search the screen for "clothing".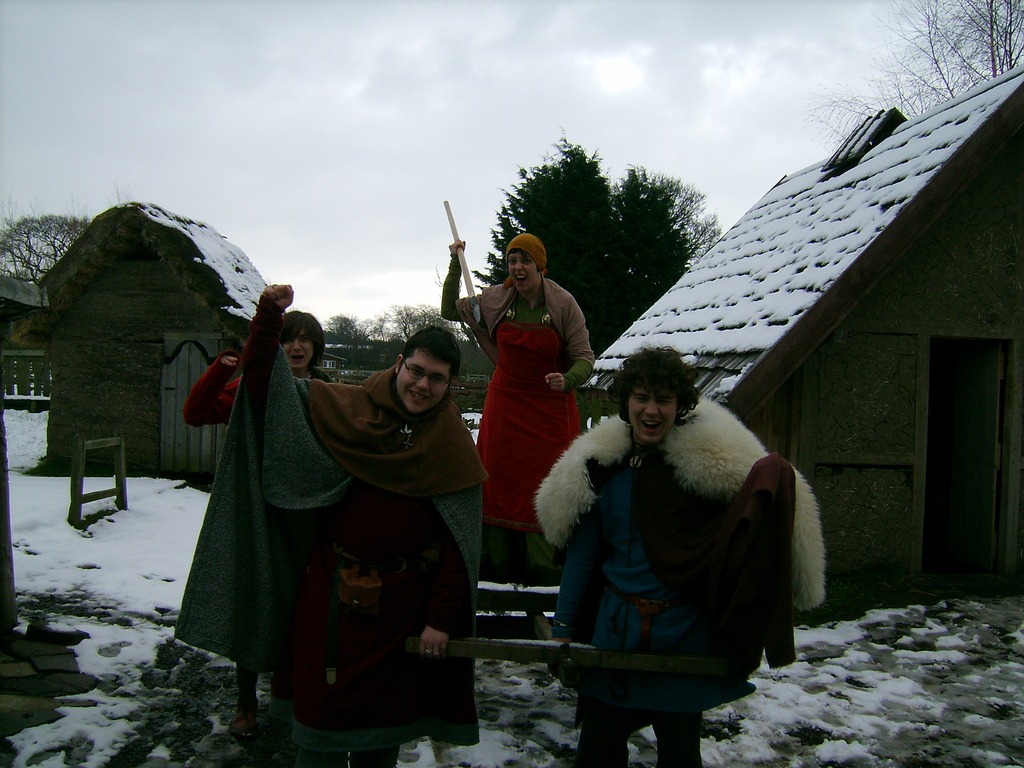
Found at [x1=438, y1=253, x2=600, y2=600].
